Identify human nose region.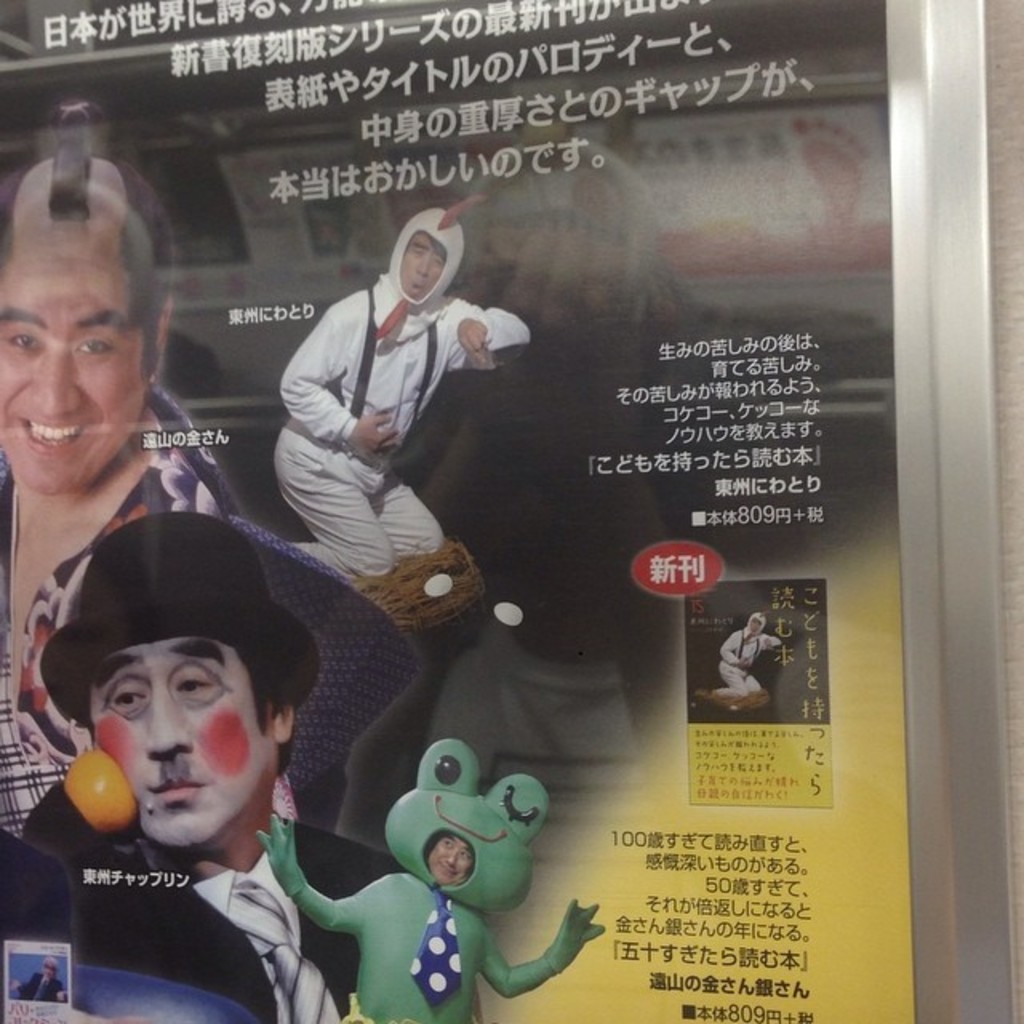
Region: BBox(442, 851, 466, 864).
